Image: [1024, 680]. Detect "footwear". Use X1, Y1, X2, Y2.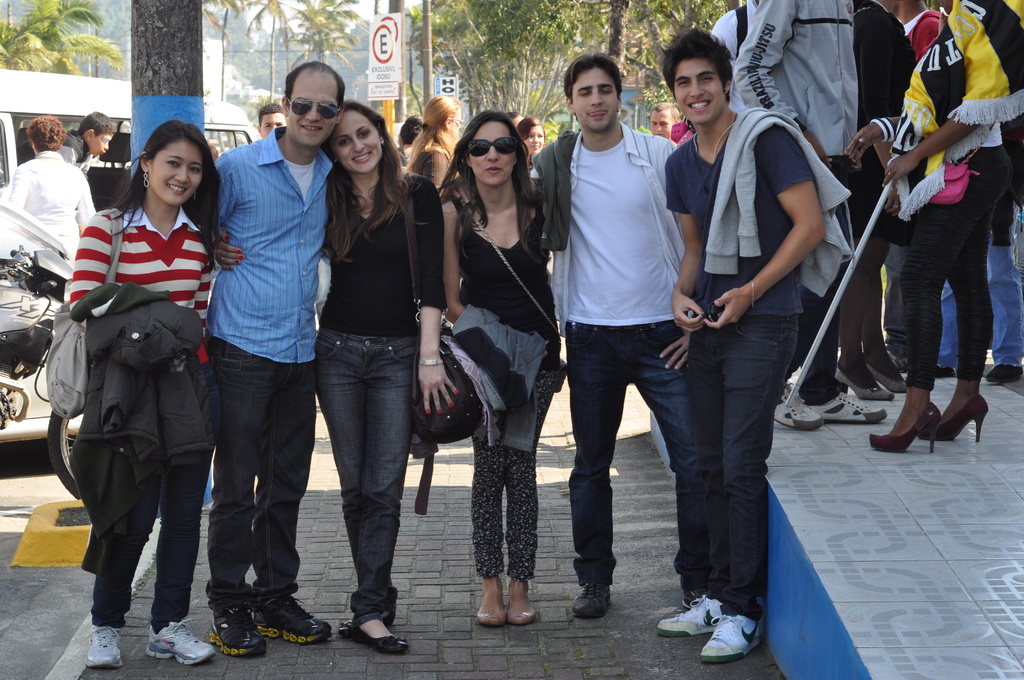
506, 603, 538, 627.
